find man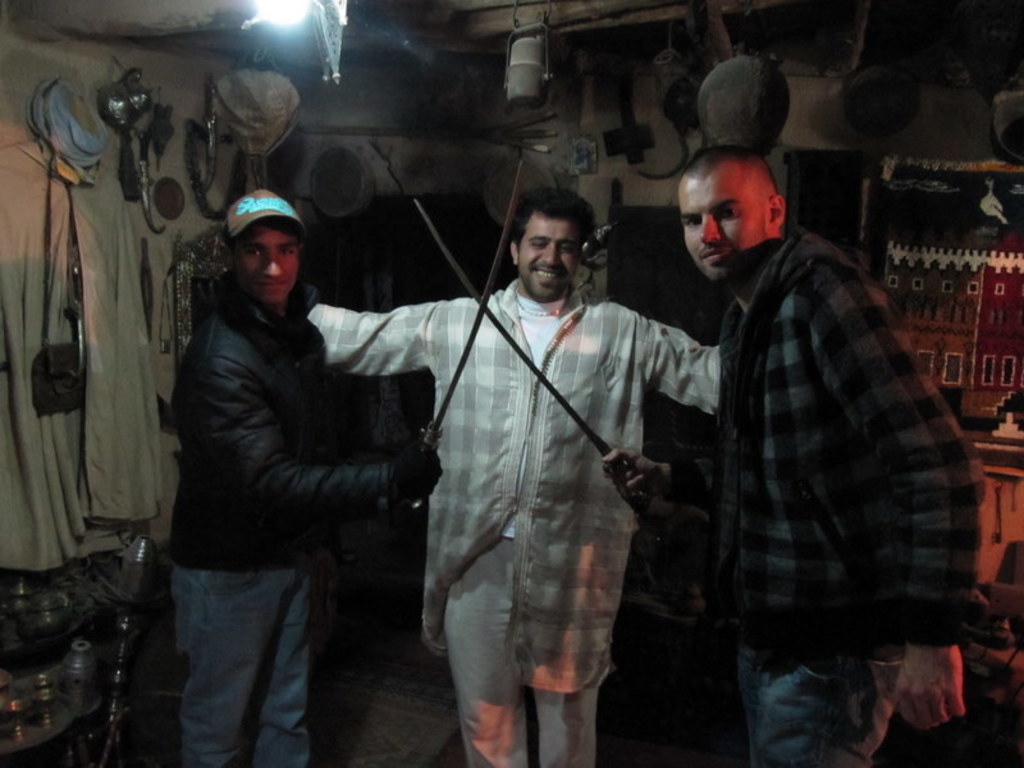
293:189:728:767
